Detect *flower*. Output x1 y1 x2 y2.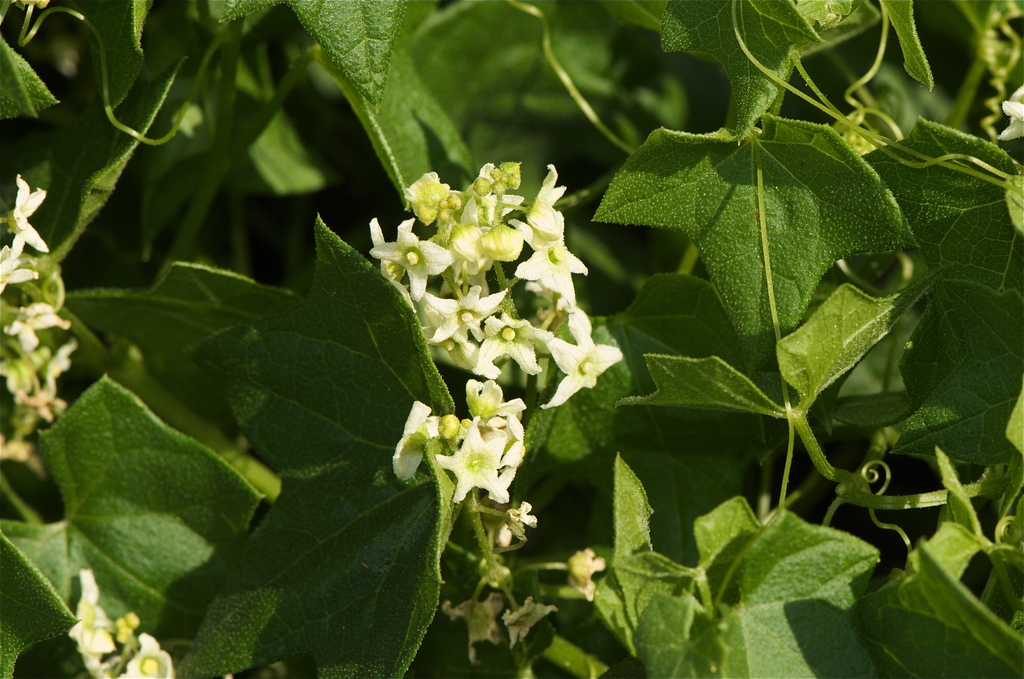
502 601 556 647.
